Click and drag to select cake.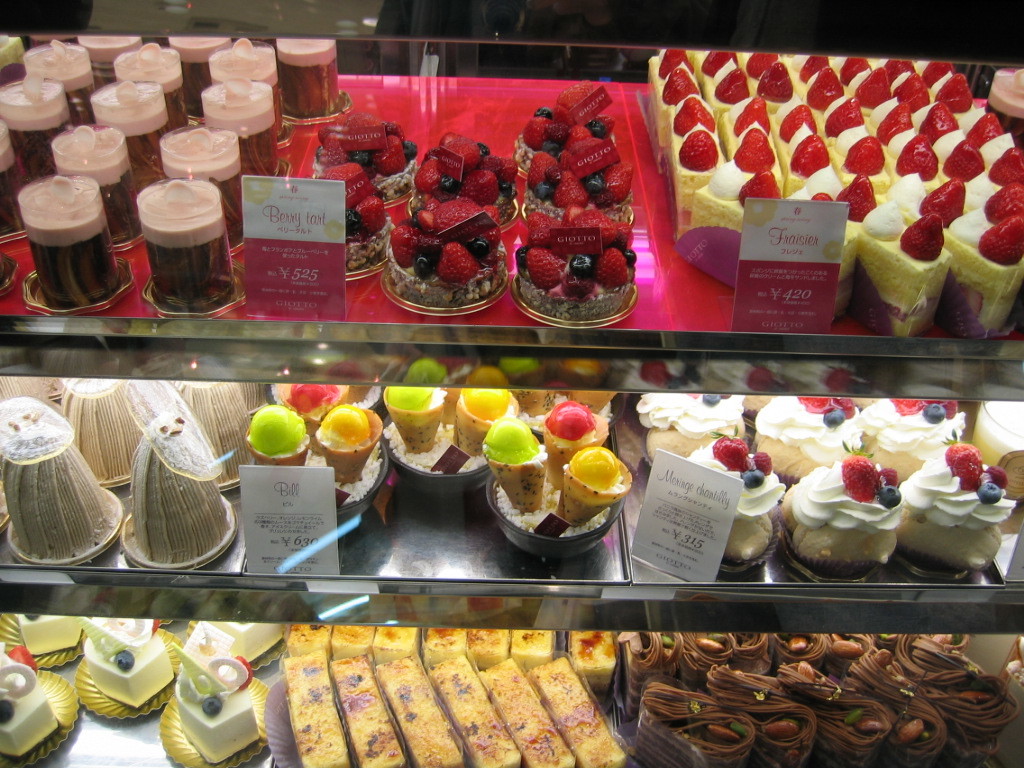
Selection: {"left": 684, "top": 433, "right": 783, "bottom": 561}.
